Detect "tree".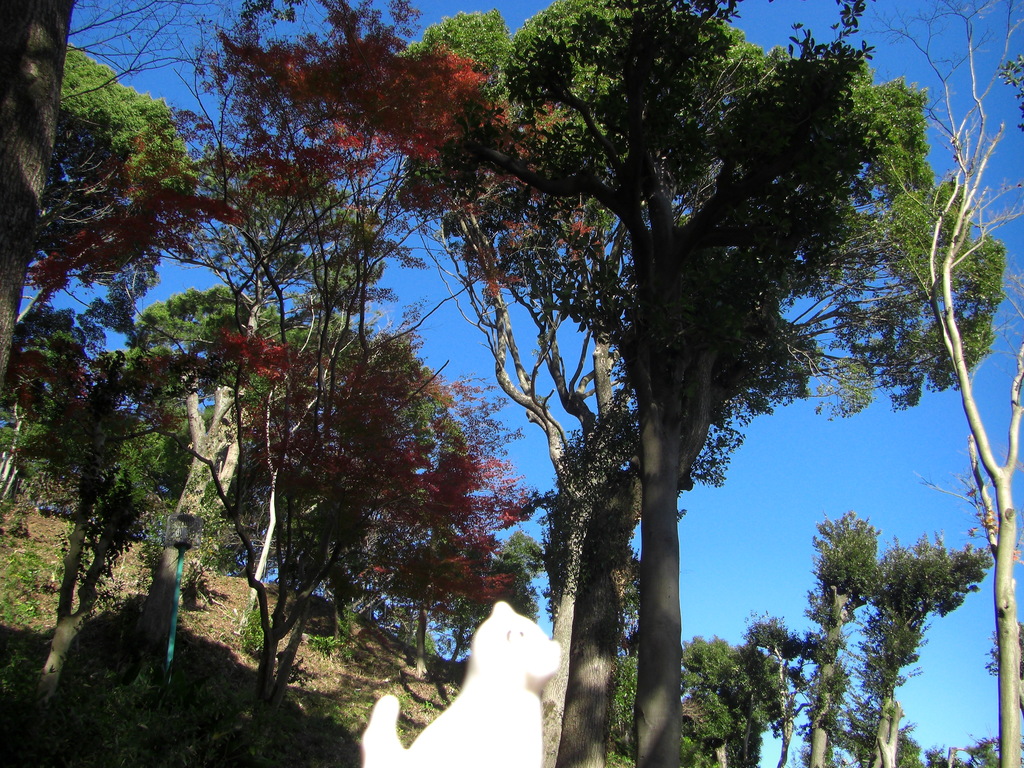
Detected at [4, 341, 188, 767].
